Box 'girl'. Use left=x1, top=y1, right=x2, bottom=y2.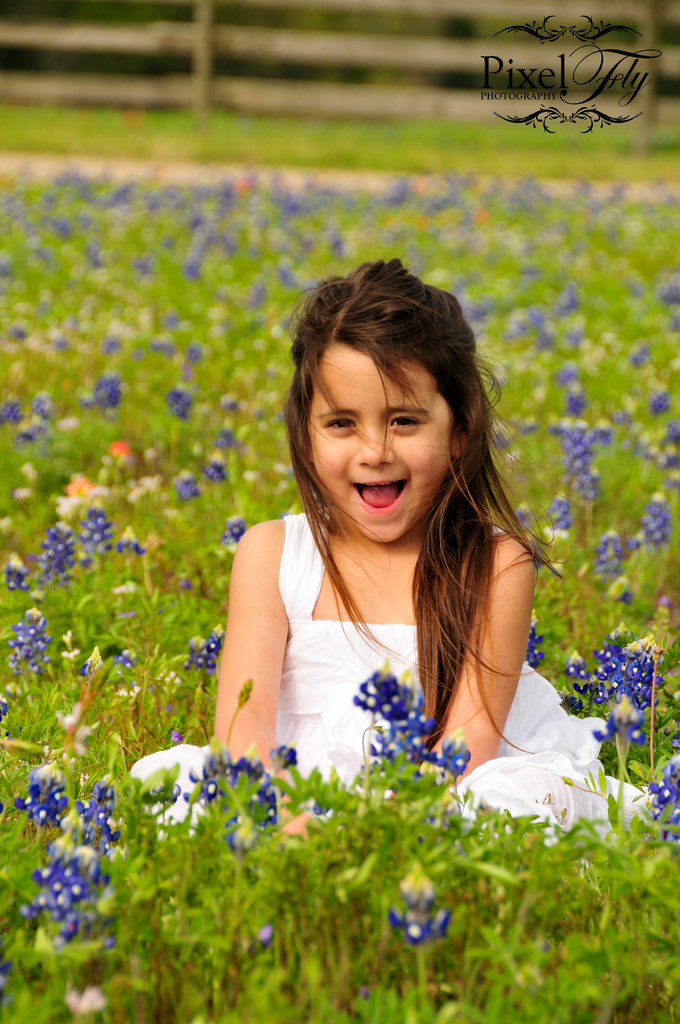
left=124, top=254, right=658, bottom=845.
